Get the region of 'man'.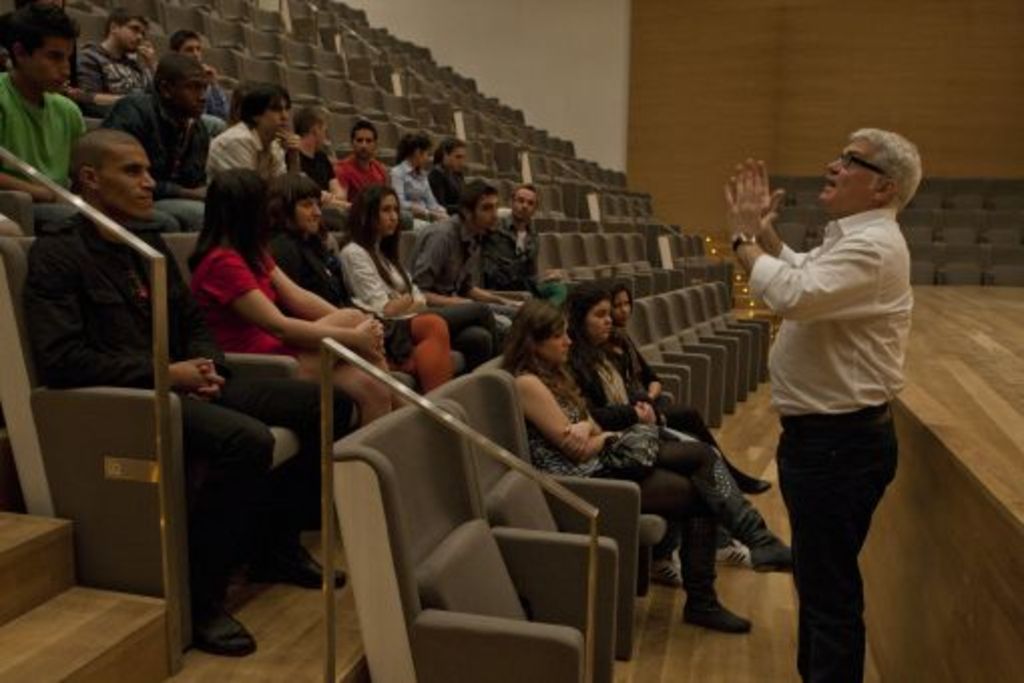
74,16,161,115.
